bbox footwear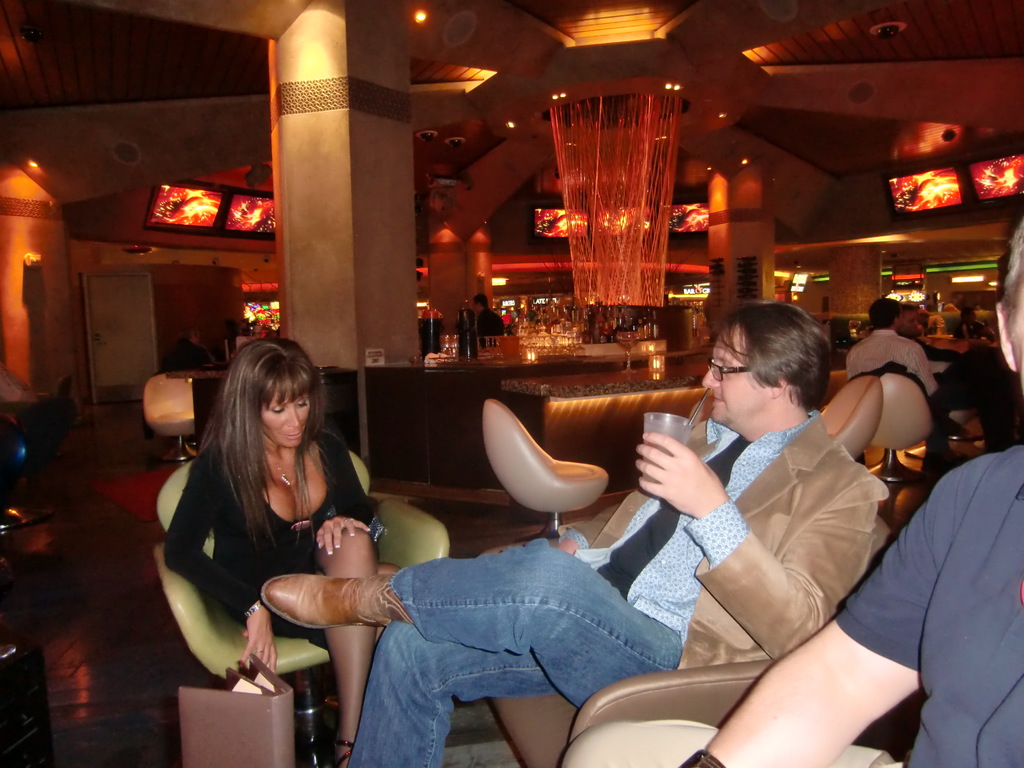
[257, 570, 405, 627]
